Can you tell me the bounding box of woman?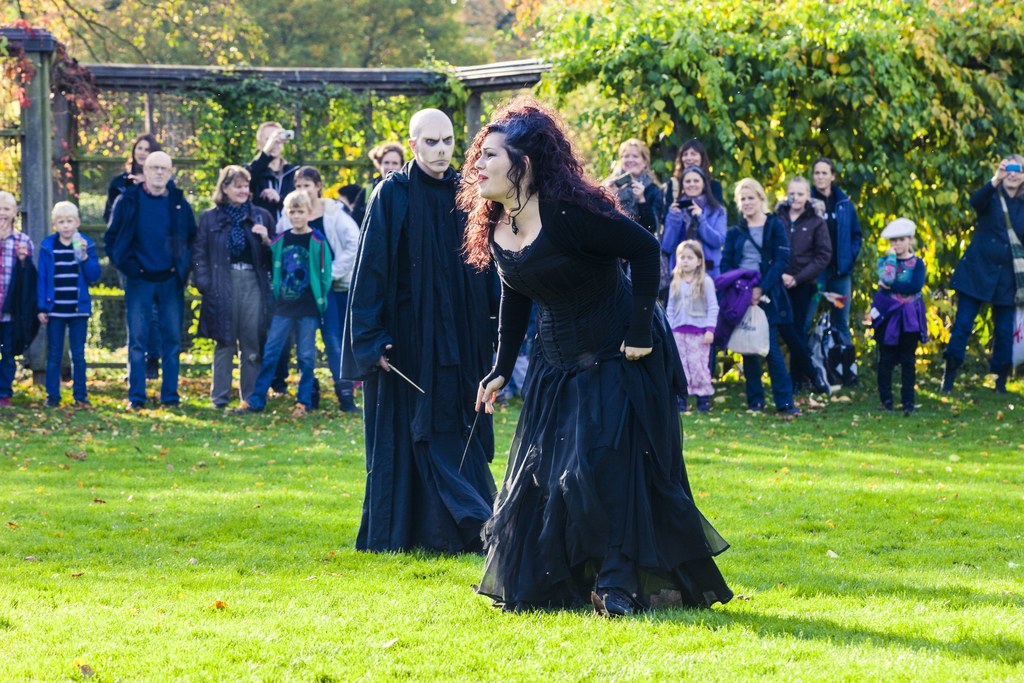
<box>765,173,835,406</box>.
